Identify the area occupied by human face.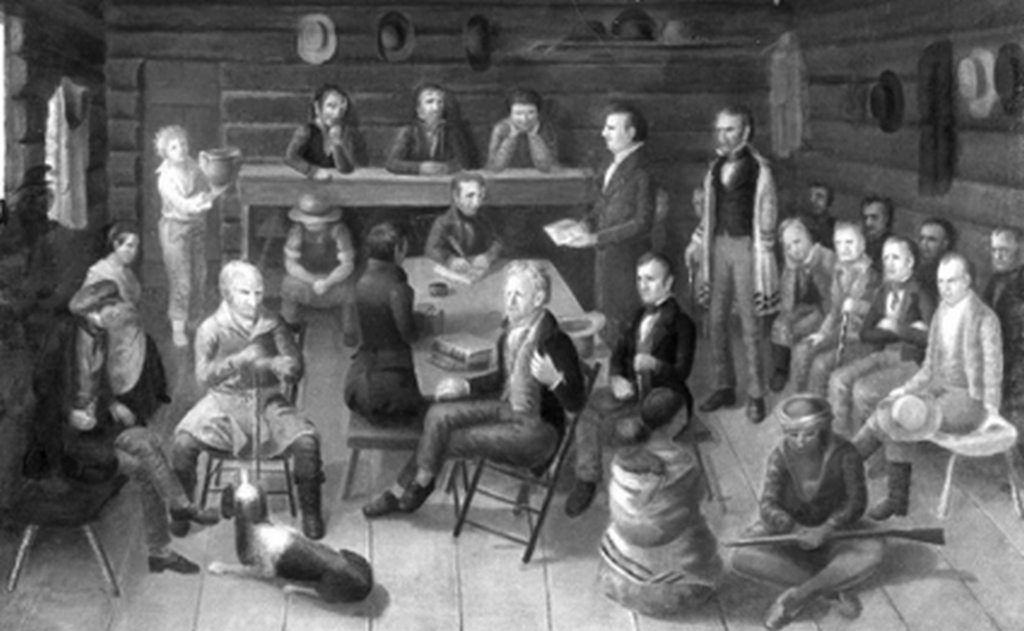
Area: 919, 224, 943, 251.
